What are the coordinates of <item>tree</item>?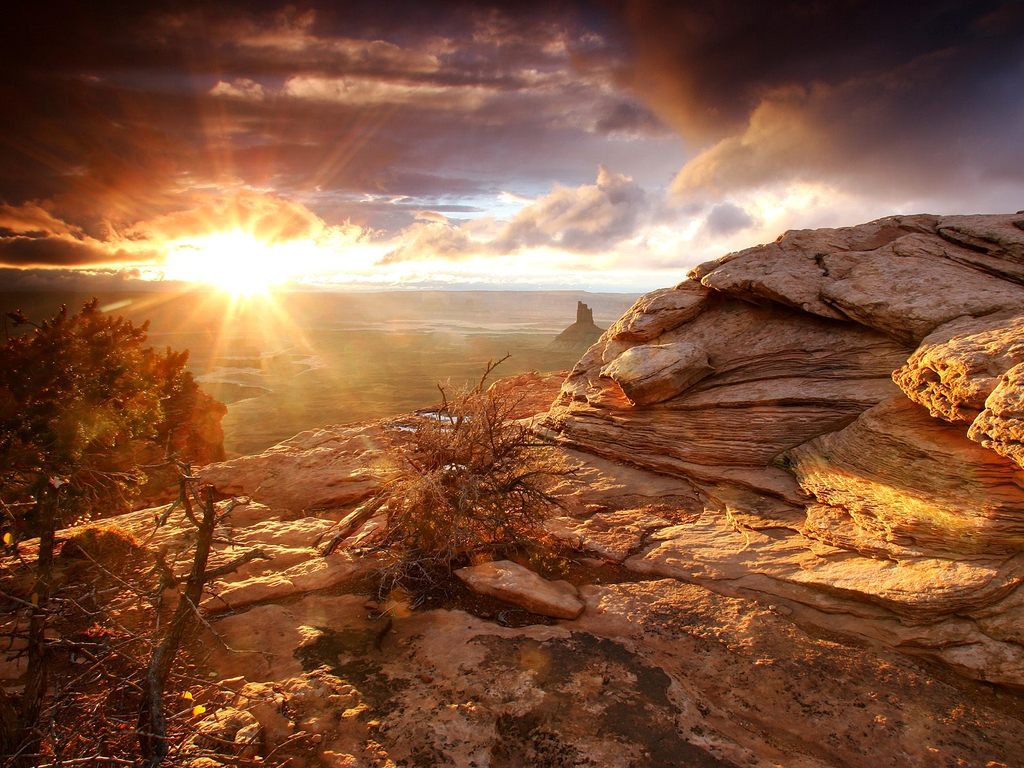
x1=312, y1=353, x2=570, y2=586.
